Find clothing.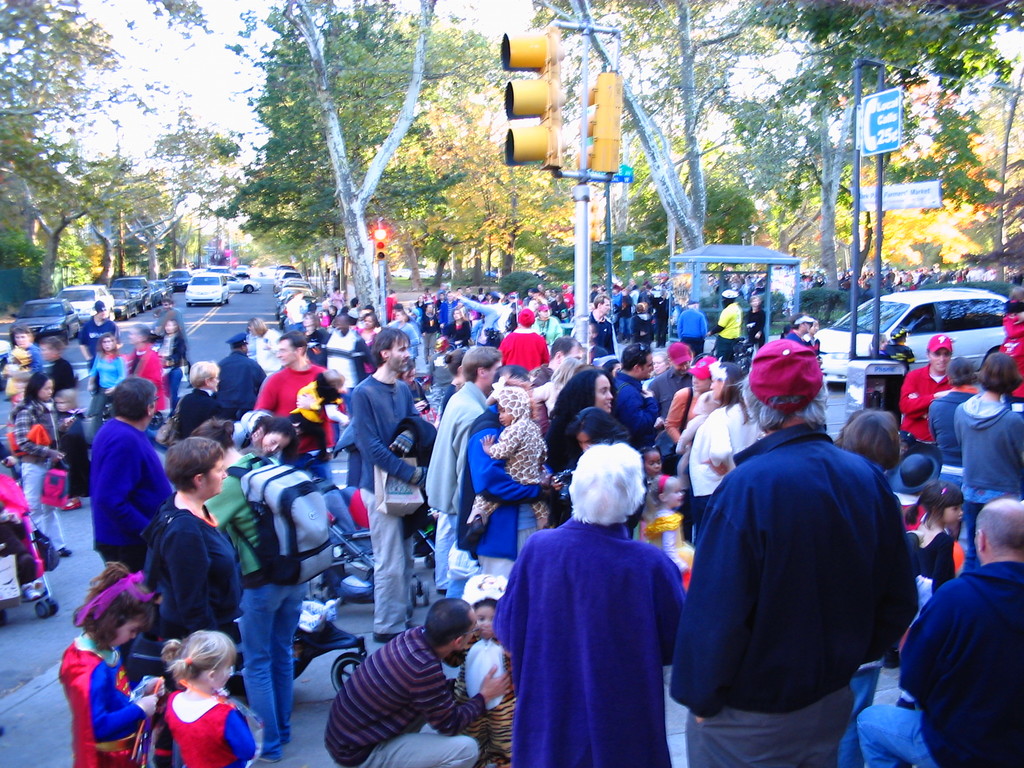
bbox(88, 348, 131, 404).
